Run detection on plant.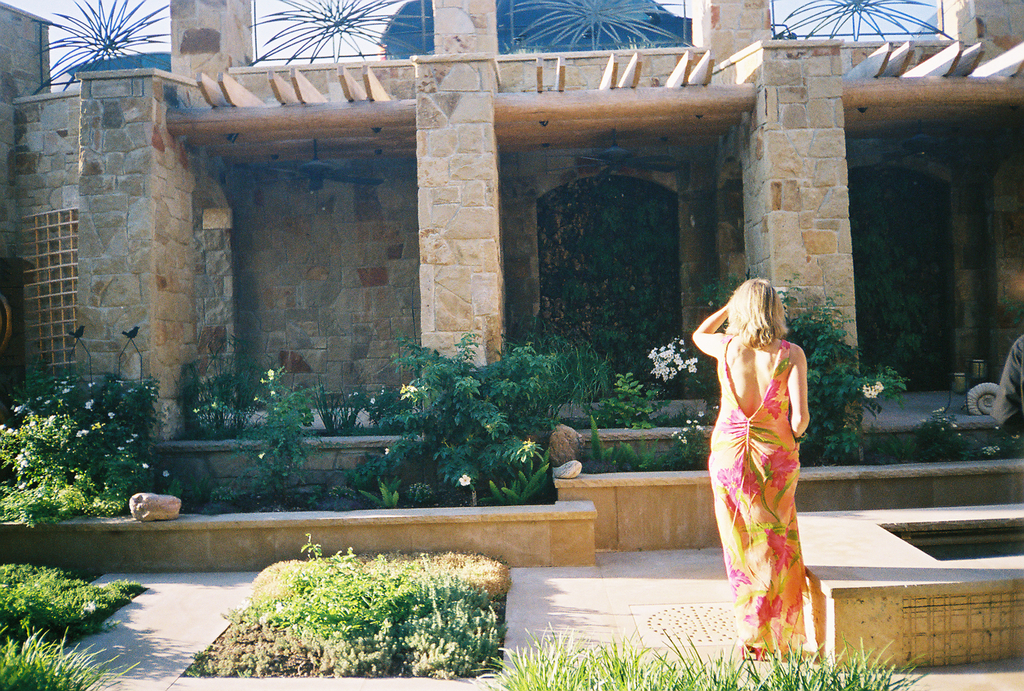
Result: bbox=(0, 321, 170, 529).
